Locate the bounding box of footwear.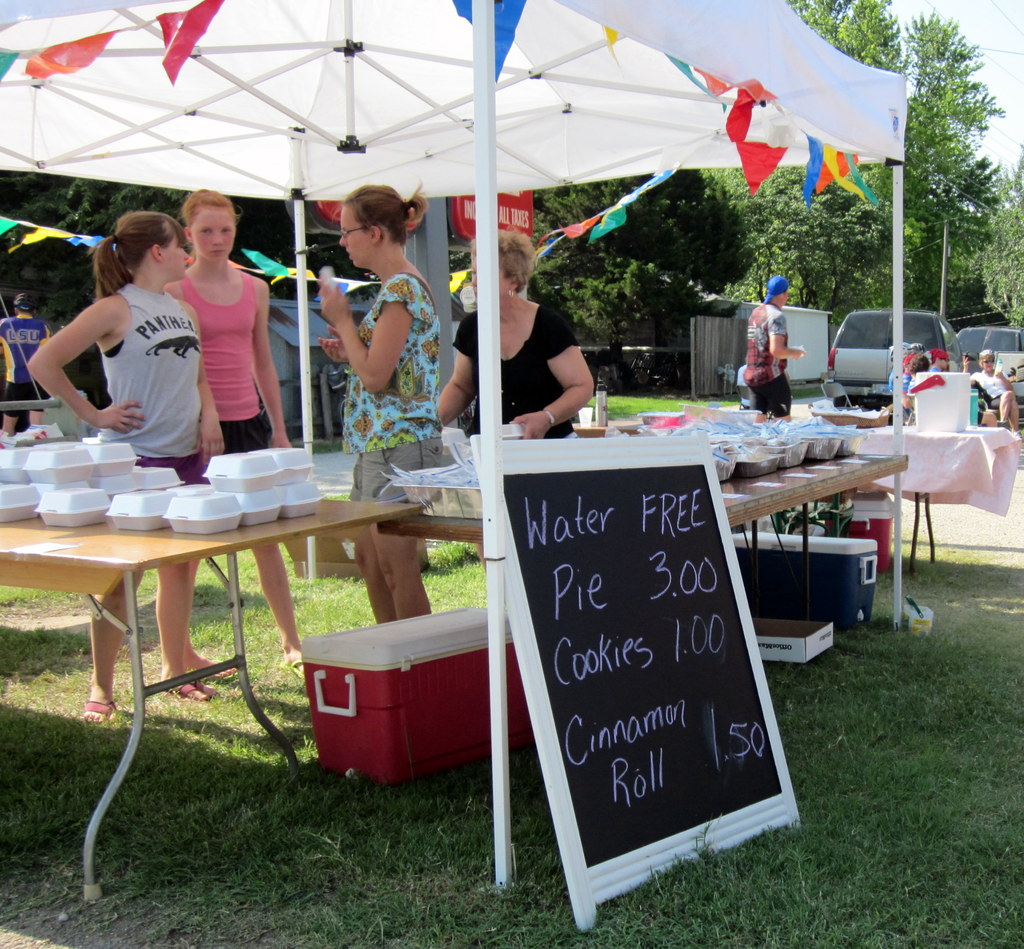
Bounding box: (x1=161, y1=676, x2=212, y2=699).
